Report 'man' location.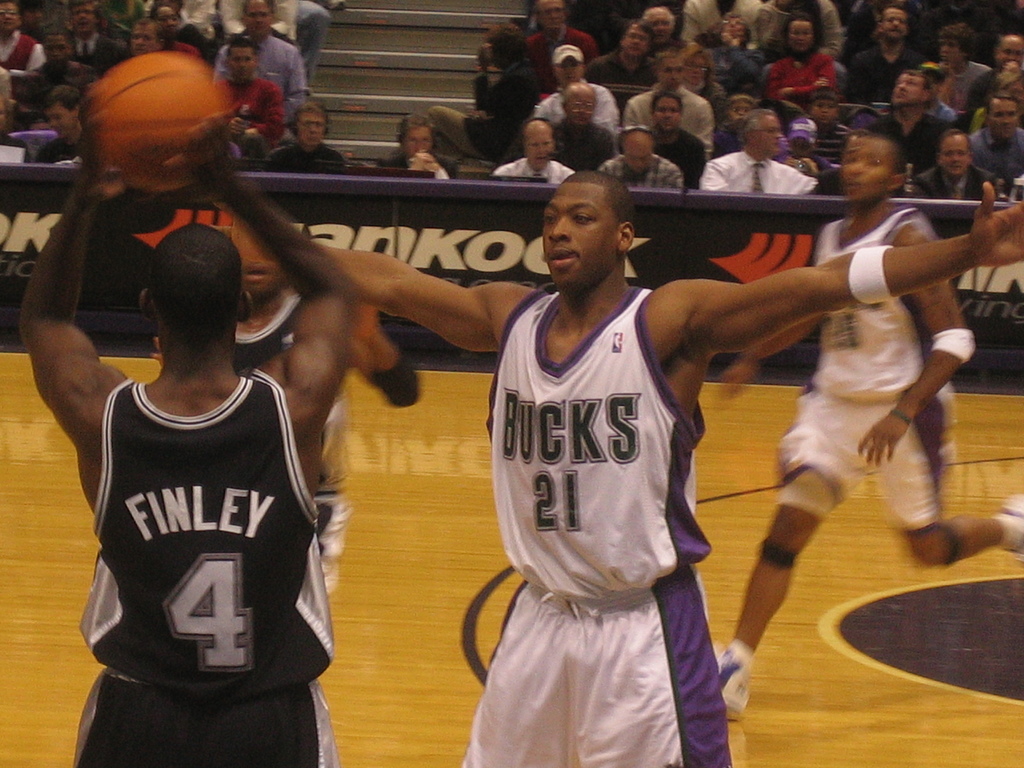
Report: x1=545 y1=80 x2=612 y2=176.
